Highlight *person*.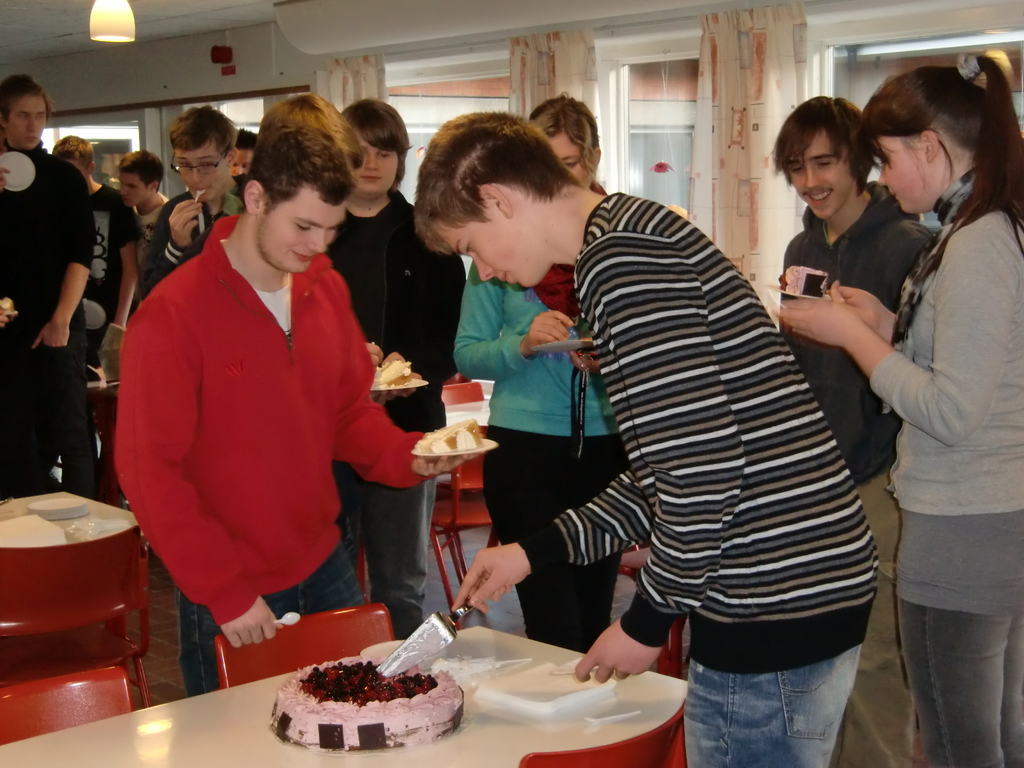
Highlighted region: (449,86,640,655).
